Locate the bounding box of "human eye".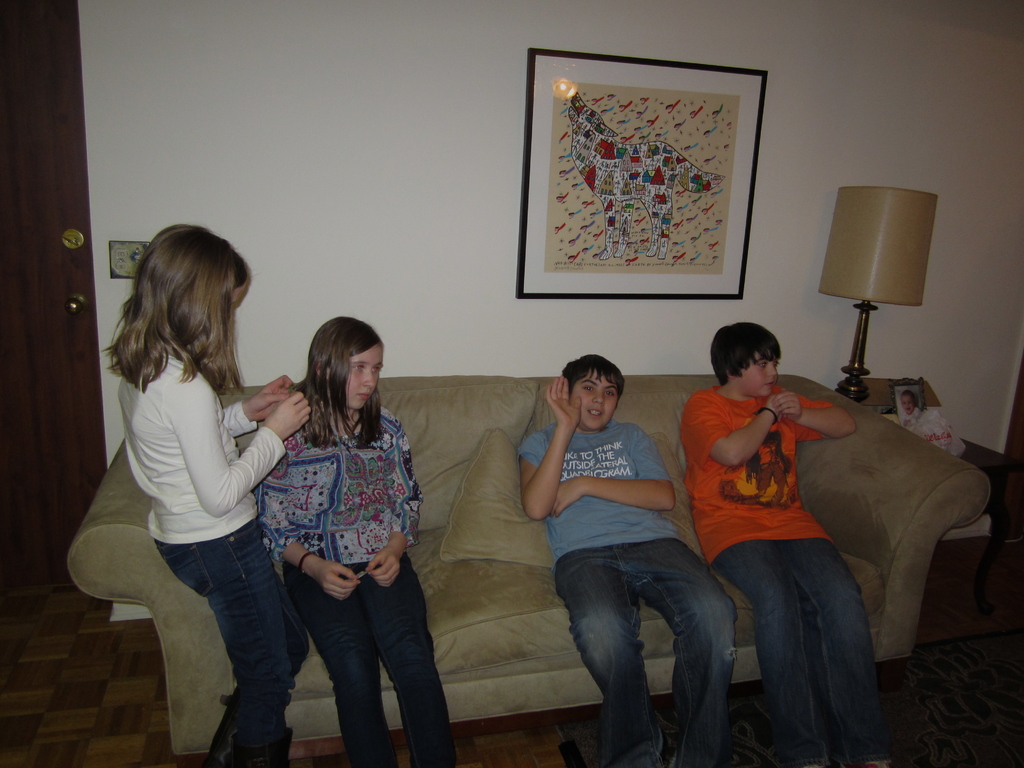
Bounding box: {"x1": 582, "y1": 375, "x2": 598, "y2": 396}.
